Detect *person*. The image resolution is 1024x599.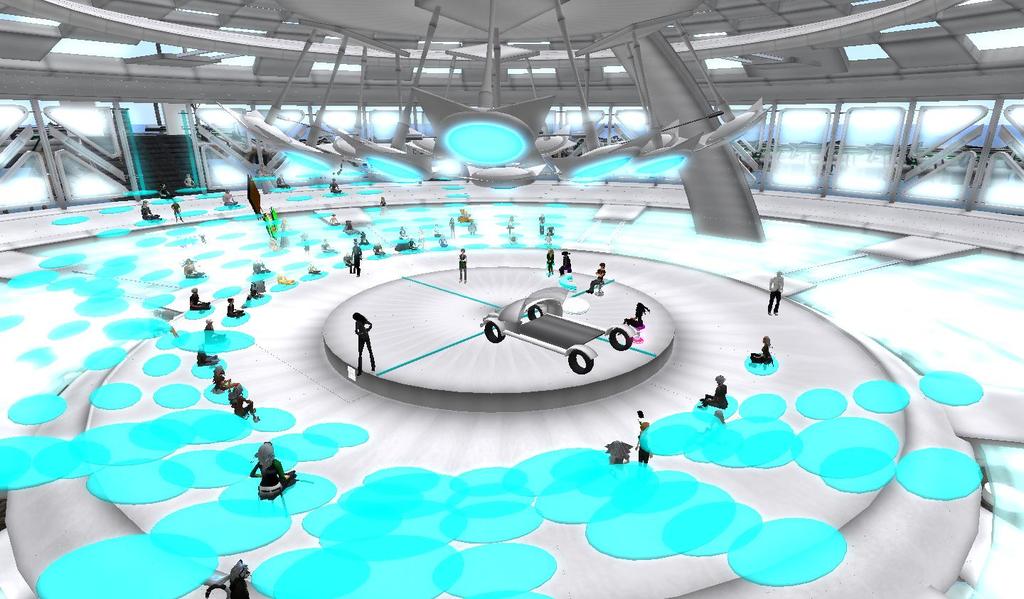
{"left": 344, "top": 254, "right": 351, "bottom": 267}.
